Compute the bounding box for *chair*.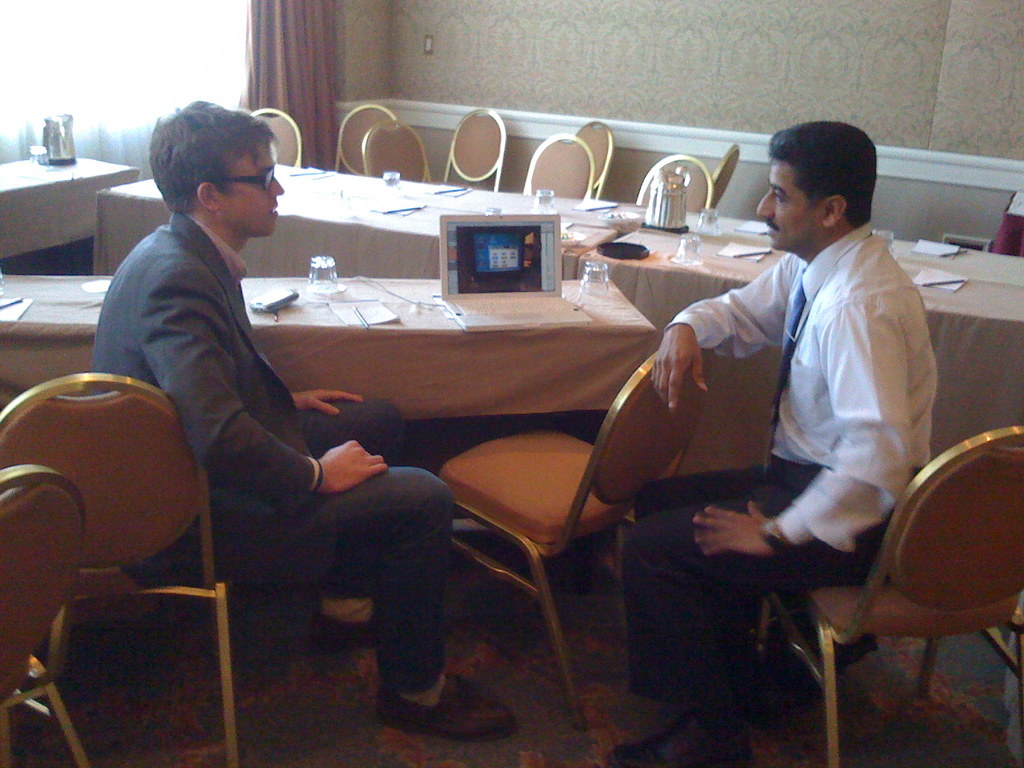
rect(0, 369, 245, 767).
